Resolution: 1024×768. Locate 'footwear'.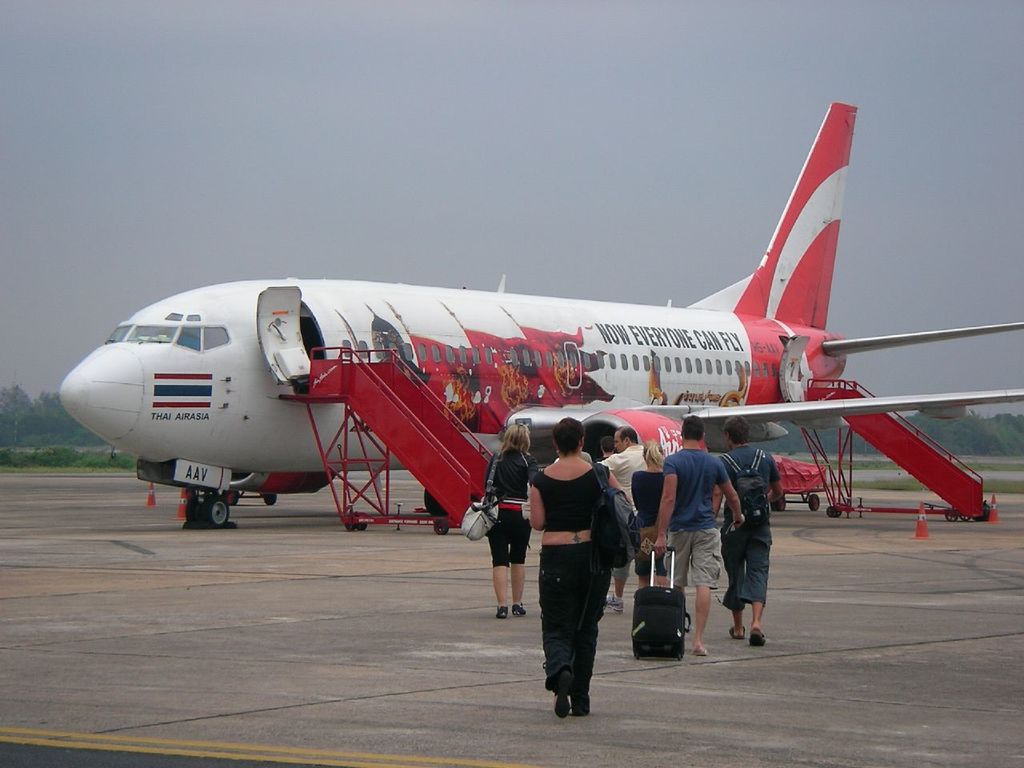
Rect(574, 696, 591, 718).
